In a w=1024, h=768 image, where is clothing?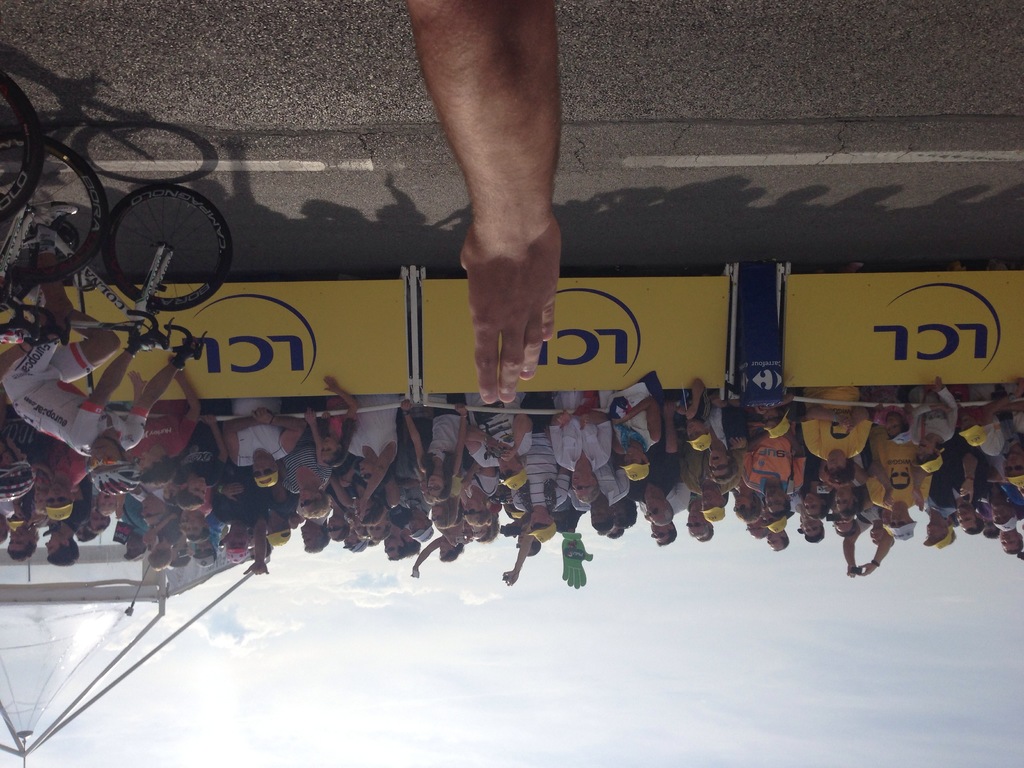
bbox(525, 412, 553, 517).
